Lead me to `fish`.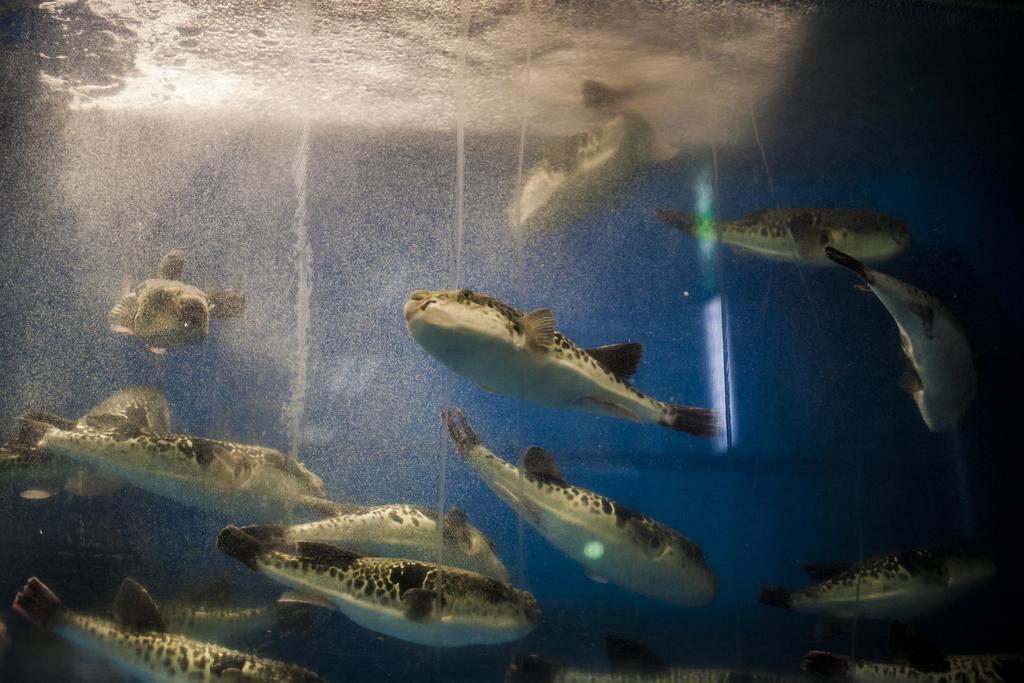
Lead to bbox(518, 637, 750, 682).
